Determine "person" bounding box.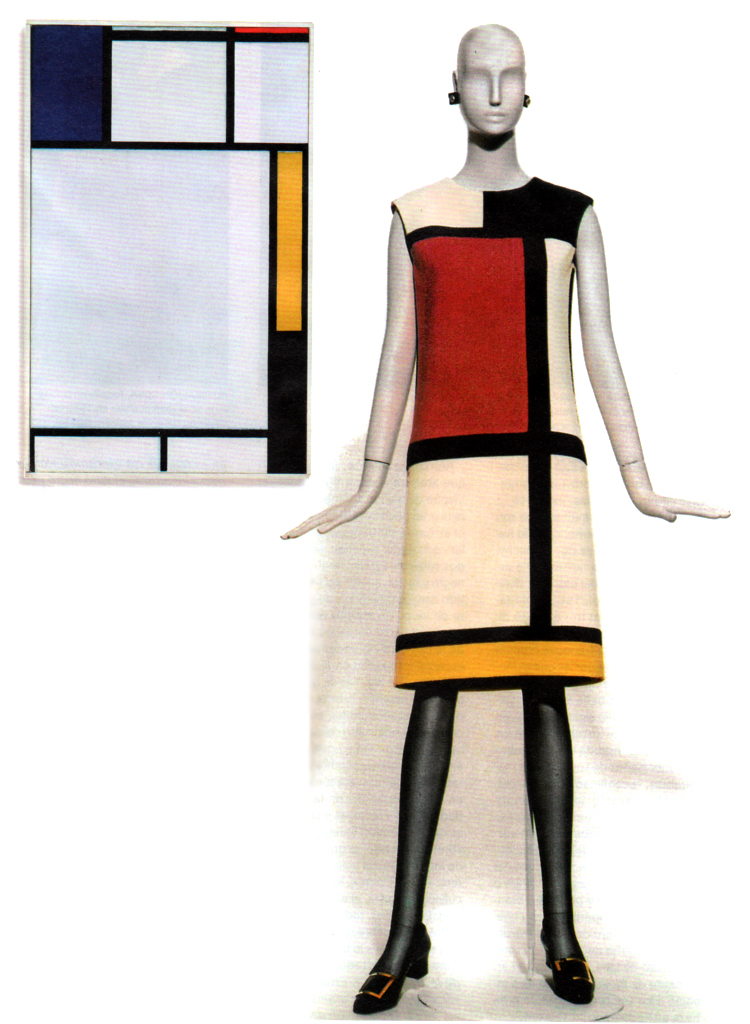
Determined: detection(276, 19, 733, 1021).
